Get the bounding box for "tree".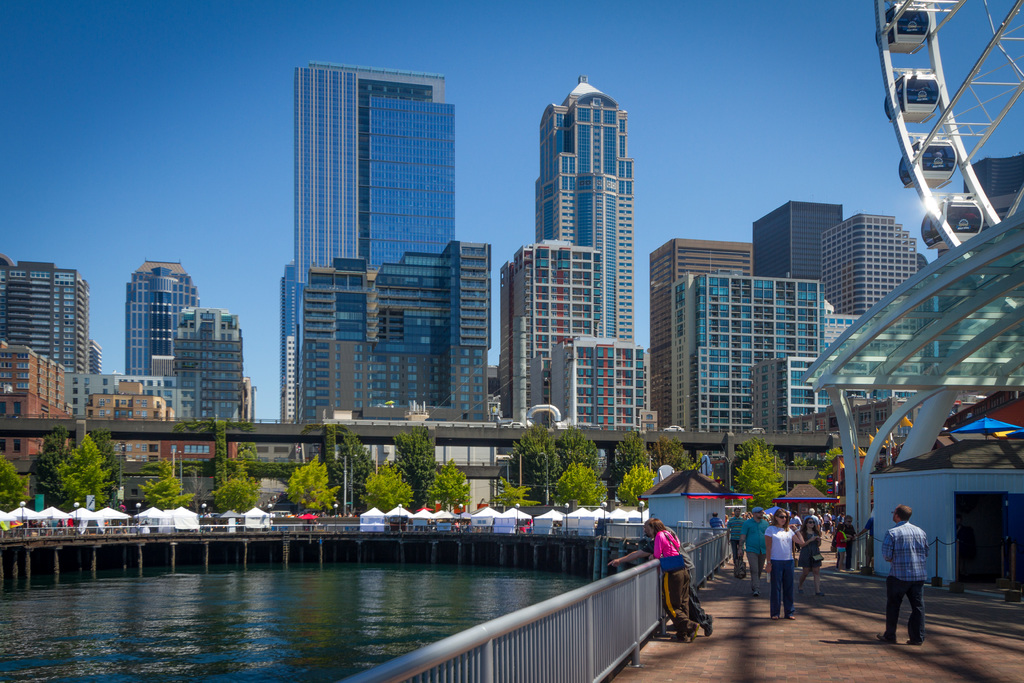
bbox=[204, 468, 260, 518].
